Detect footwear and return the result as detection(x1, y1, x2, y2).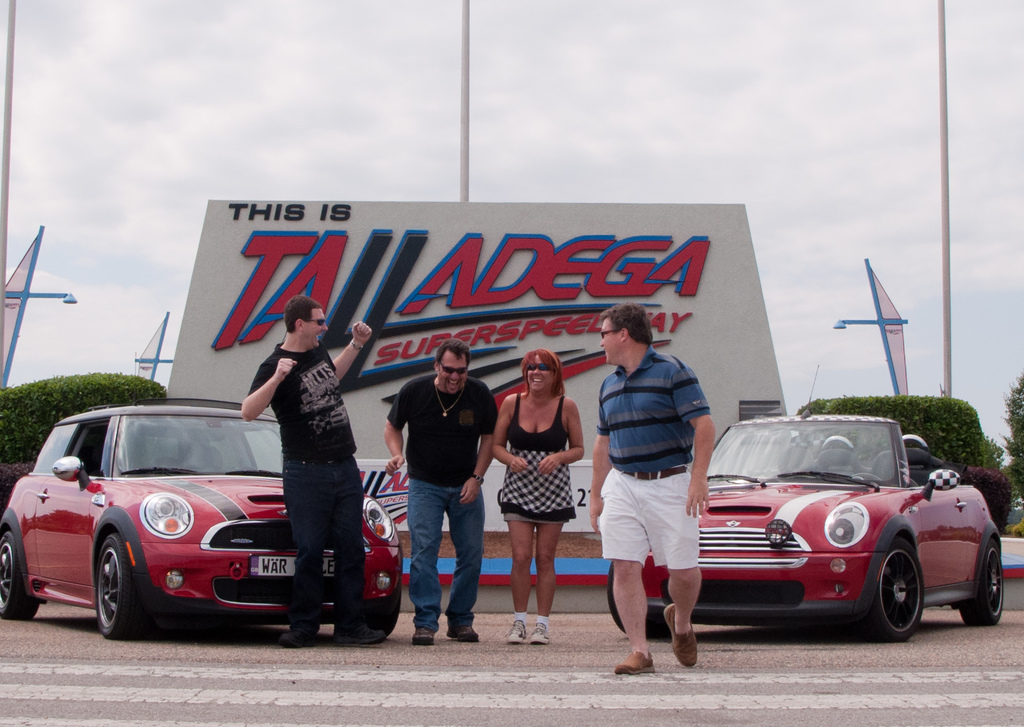
detection(504, 613, 531, 644).
